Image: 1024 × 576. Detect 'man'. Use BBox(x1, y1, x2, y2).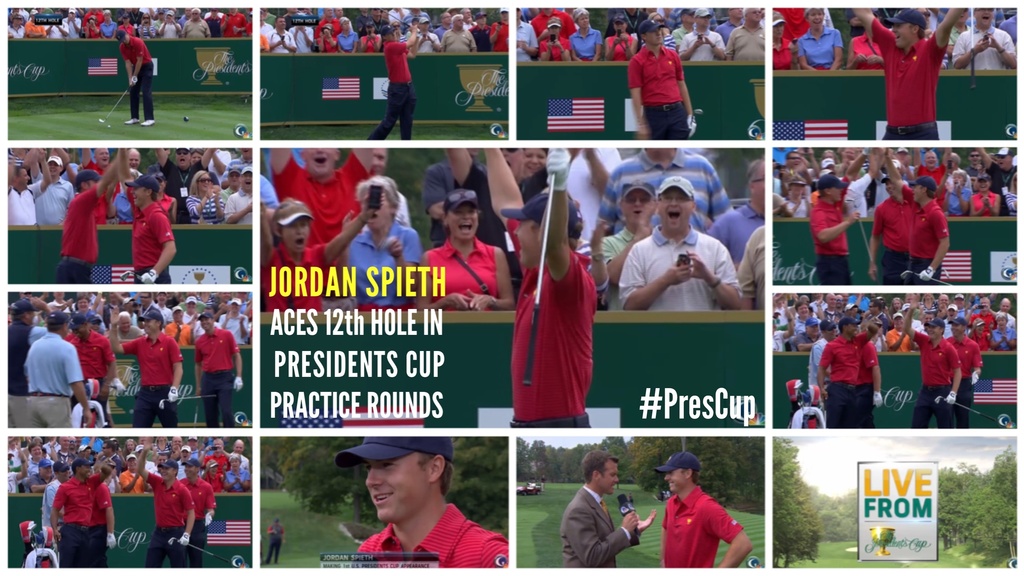
BBox(139, 434, 196, 570).
